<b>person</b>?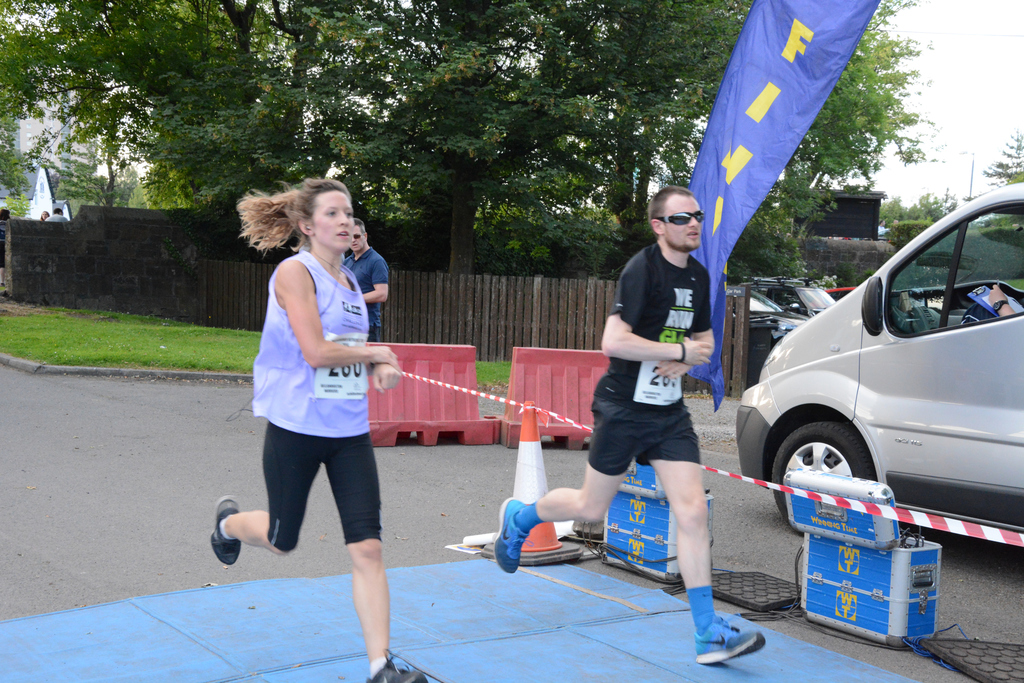
bbox=[342, 215, 391, 338]
